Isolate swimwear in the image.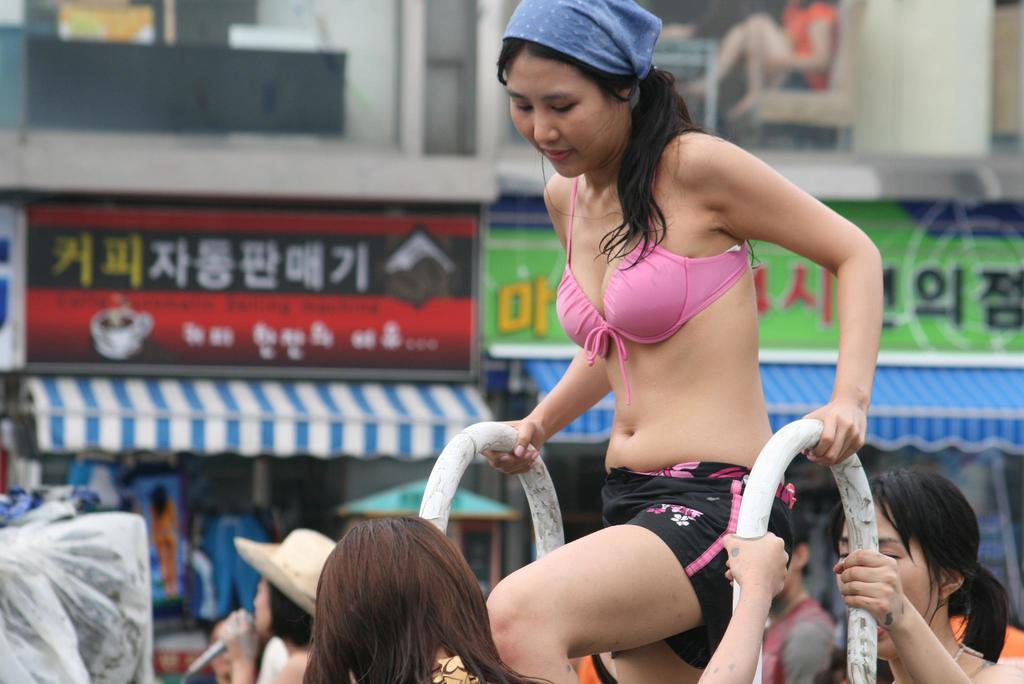
Isolated region: left=554, top=176, right=751, bottom=406.
